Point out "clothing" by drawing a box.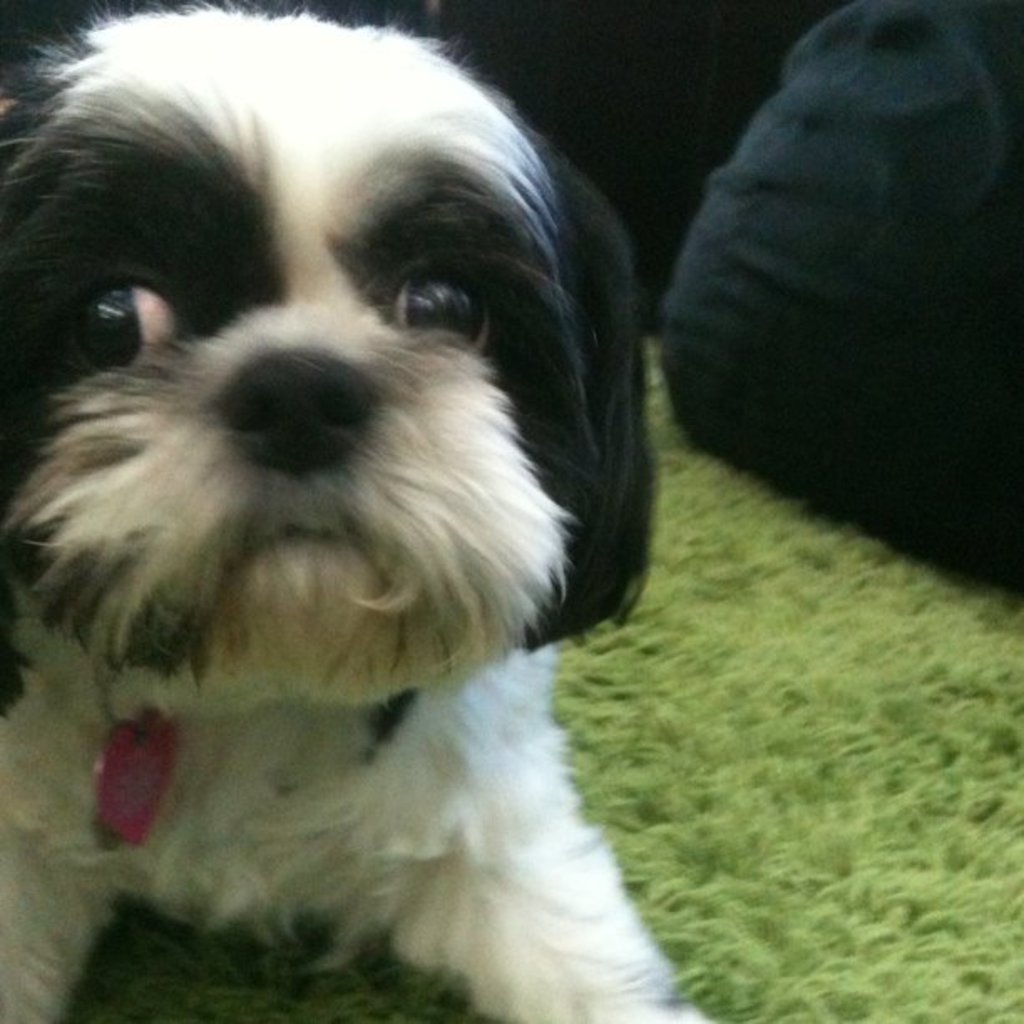
box=[653, 0, 1022, 599].
